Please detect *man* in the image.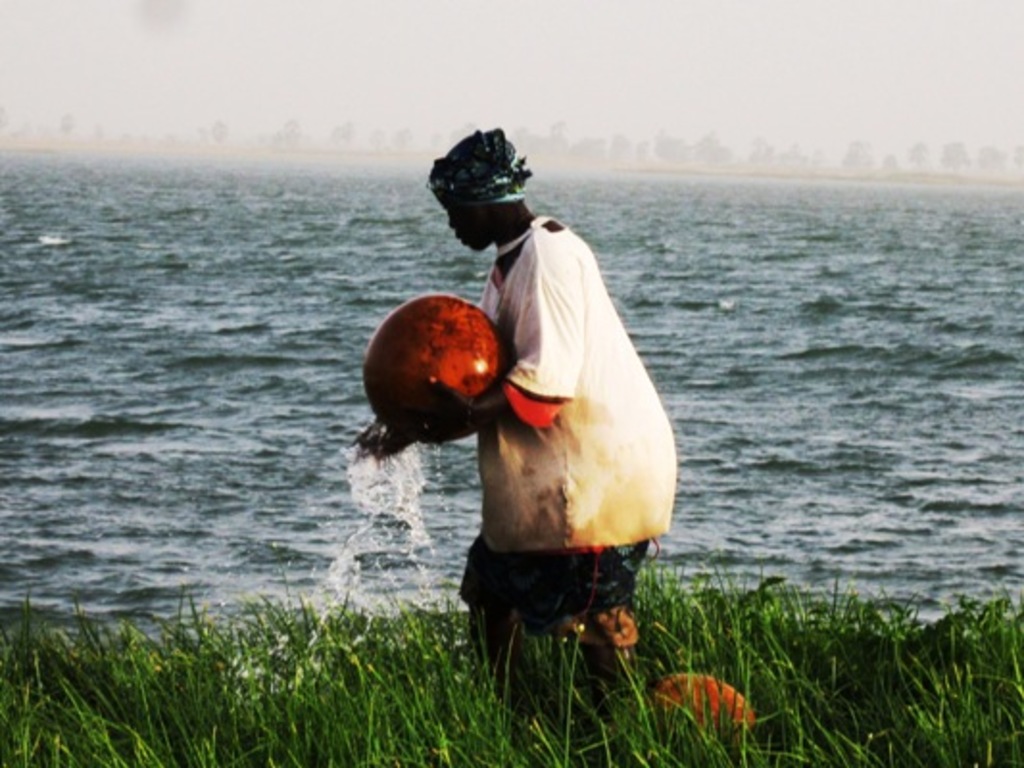
l=432, t=138, r=665, b=703.
